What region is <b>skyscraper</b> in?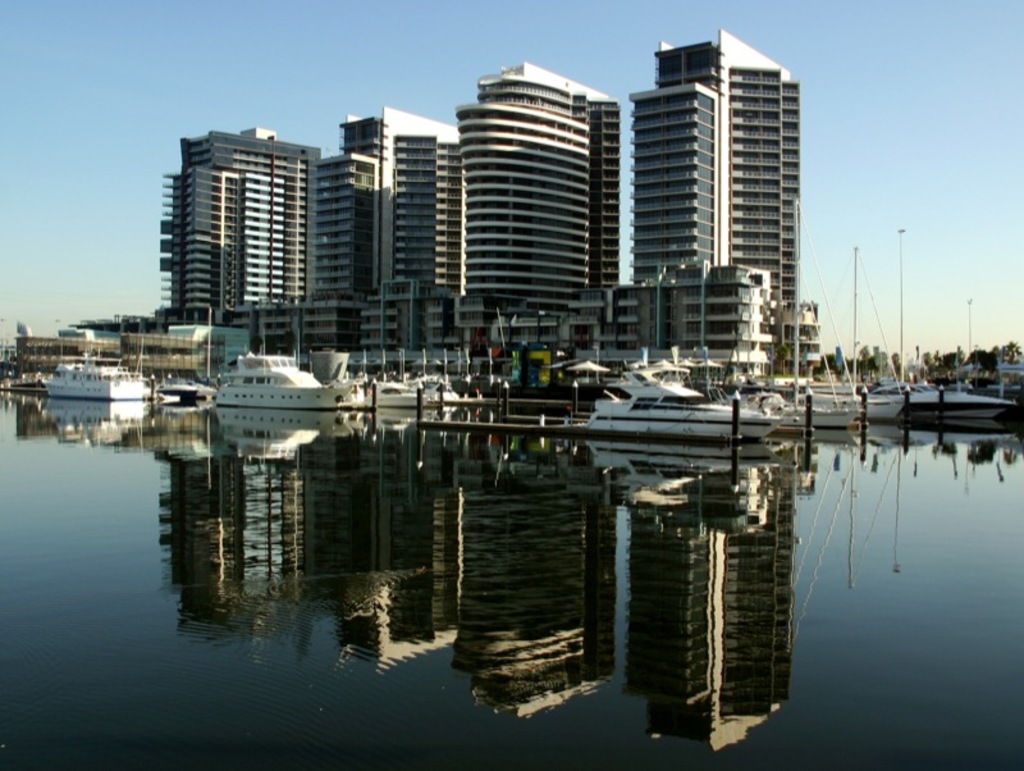
box(626, 28, 803, 387).
